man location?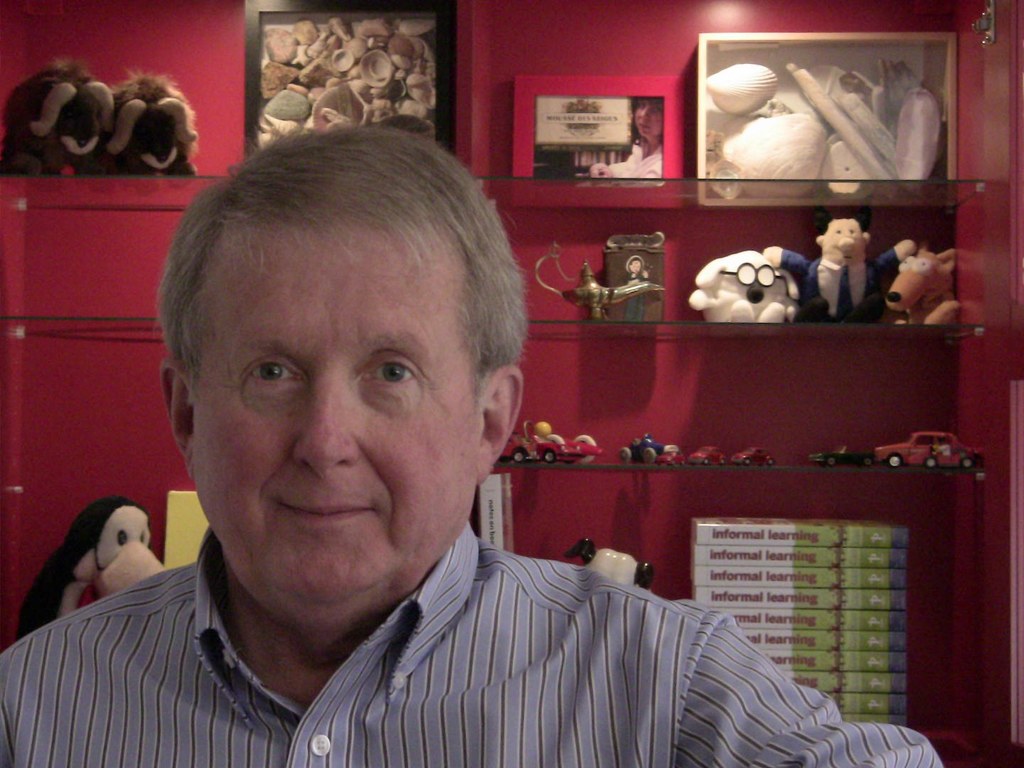
rect(48, 142, 823, 750)
